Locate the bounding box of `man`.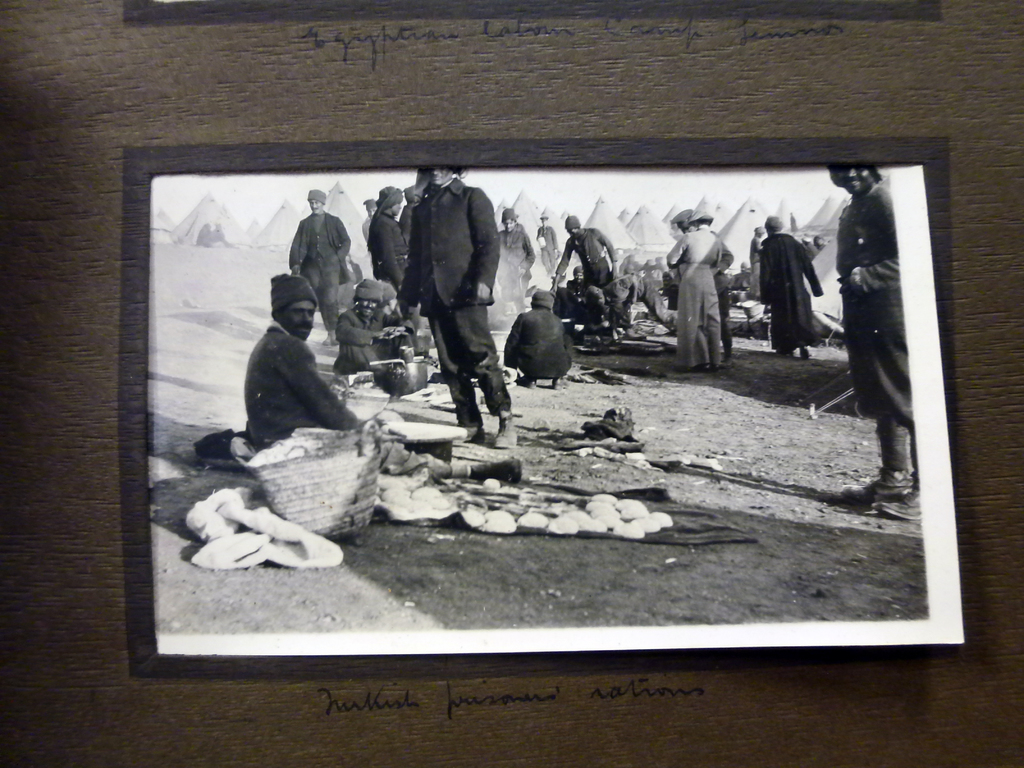
Bounding box: region(671, 205, 738, 373).
